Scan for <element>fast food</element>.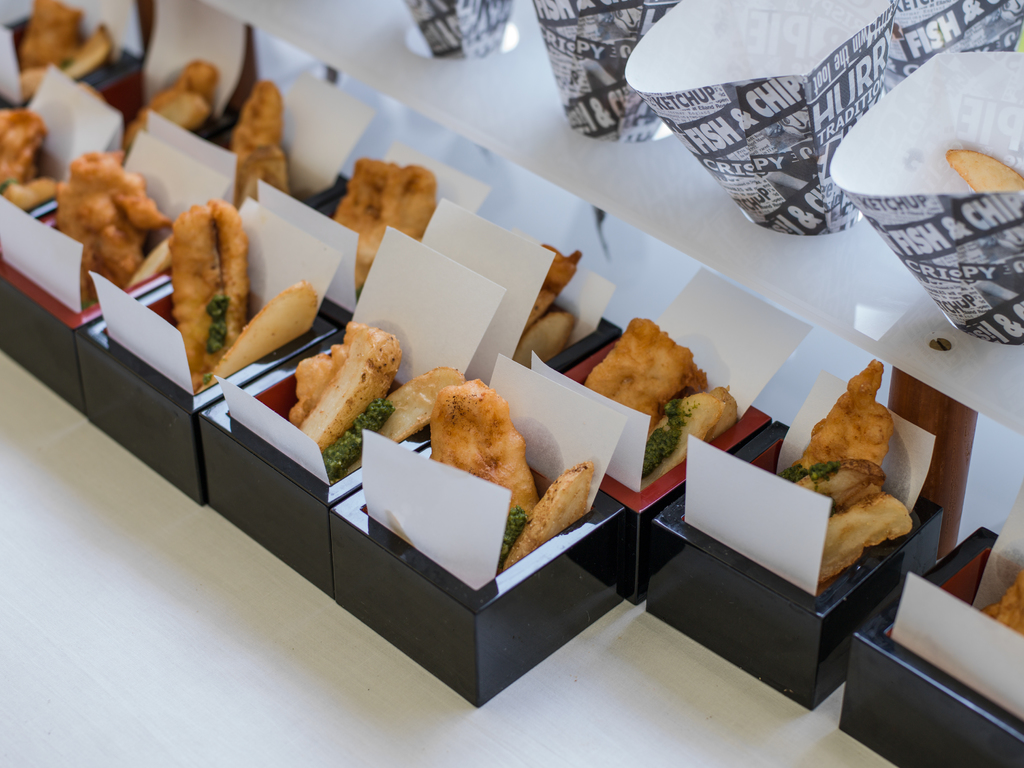
Scan result: BBox(511, 245, 584, 371).
